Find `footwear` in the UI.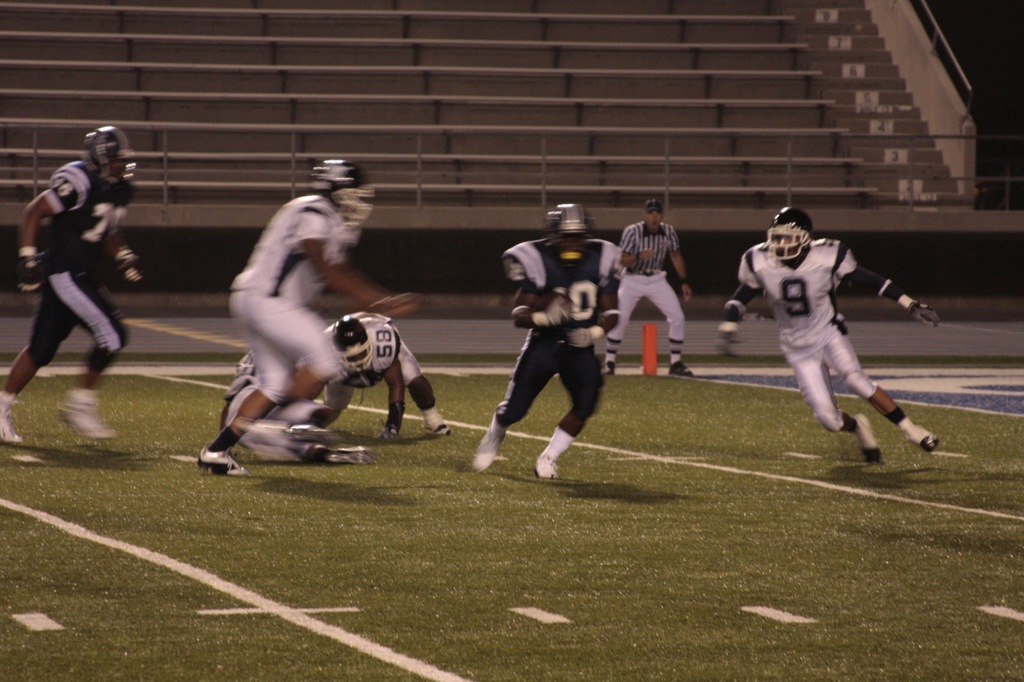
UI element at select_region(600, 360, 617, 376).
